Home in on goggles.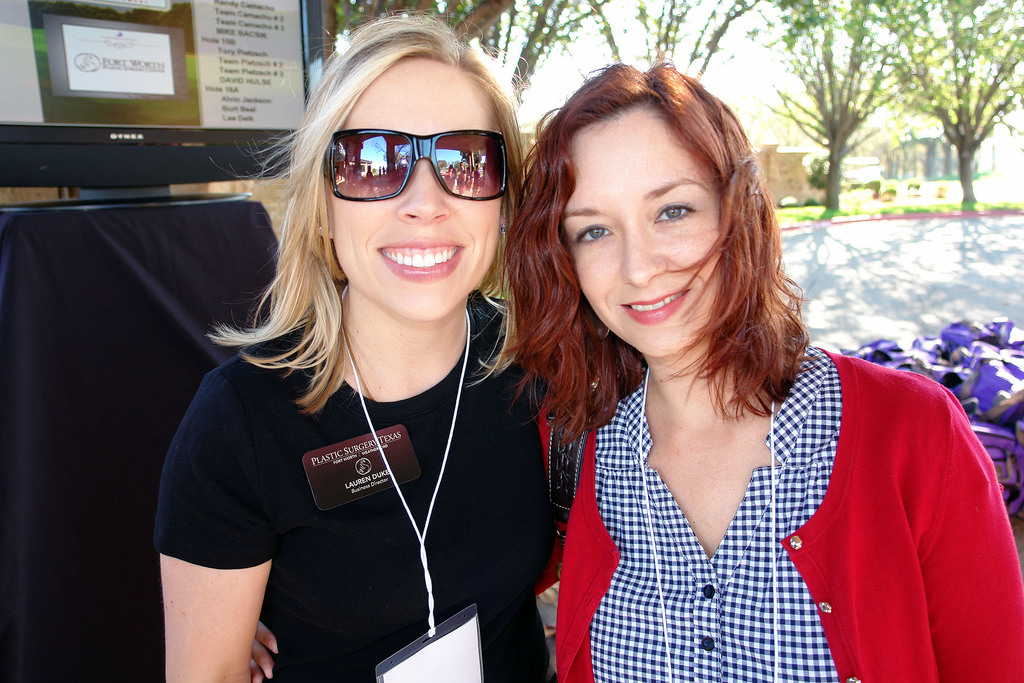
Homed in at detection(311, 116, 487, 196).
